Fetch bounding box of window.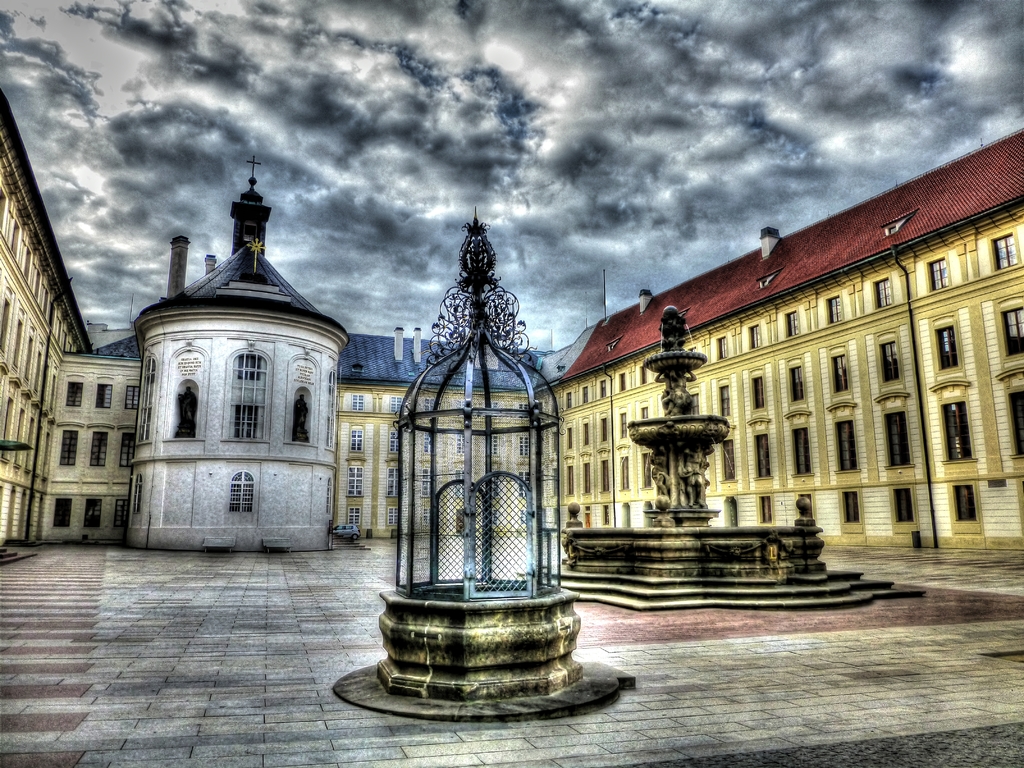
Bbox: [x1=639, y1=367, x2=648, y2=387].
